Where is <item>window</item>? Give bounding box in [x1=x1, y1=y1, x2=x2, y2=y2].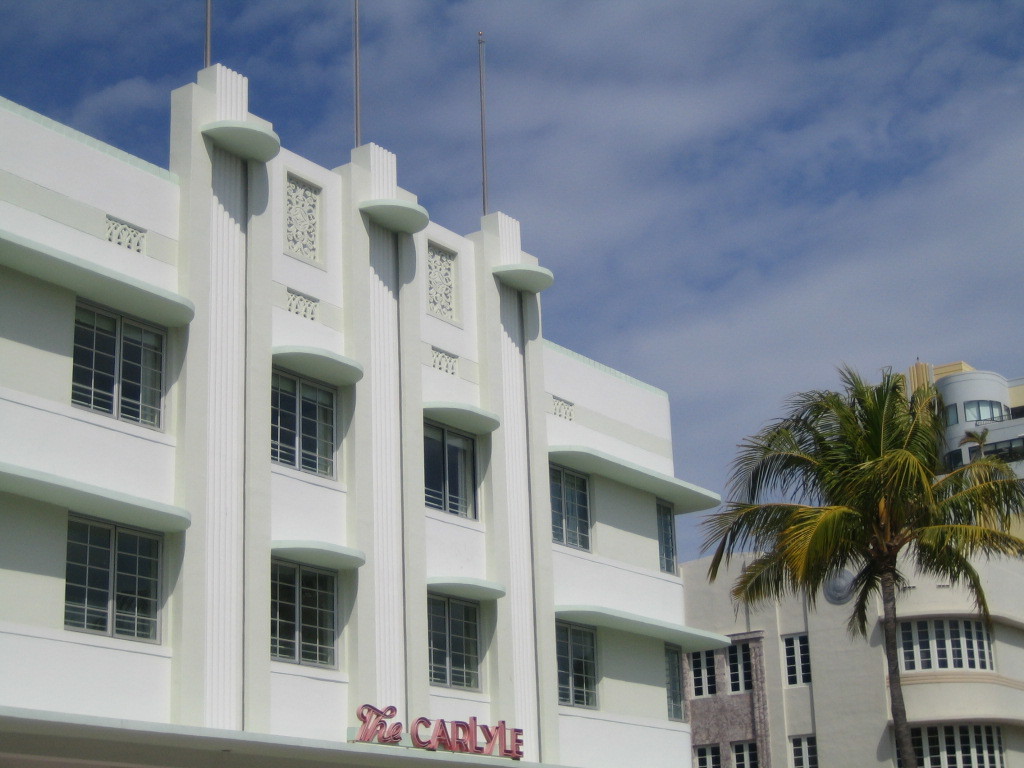
[x1=913, y1=724, x2=1002, y2=767].
